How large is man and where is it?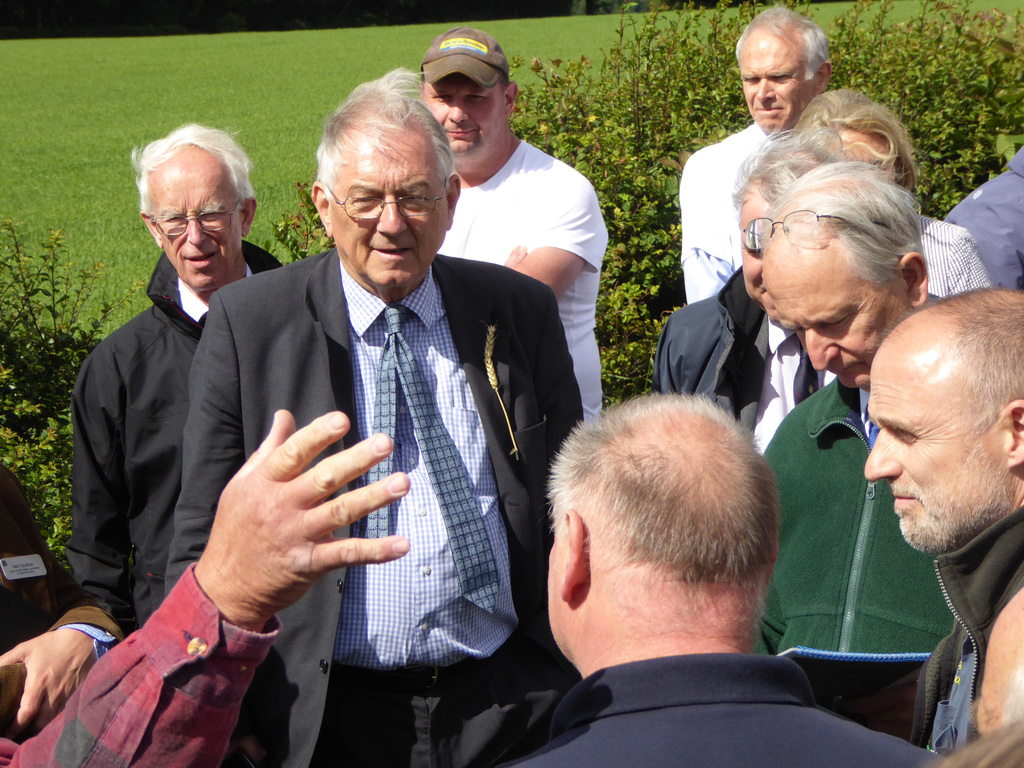
Bounding box: (x1=674, y1=3, x2=831, y2=300).
